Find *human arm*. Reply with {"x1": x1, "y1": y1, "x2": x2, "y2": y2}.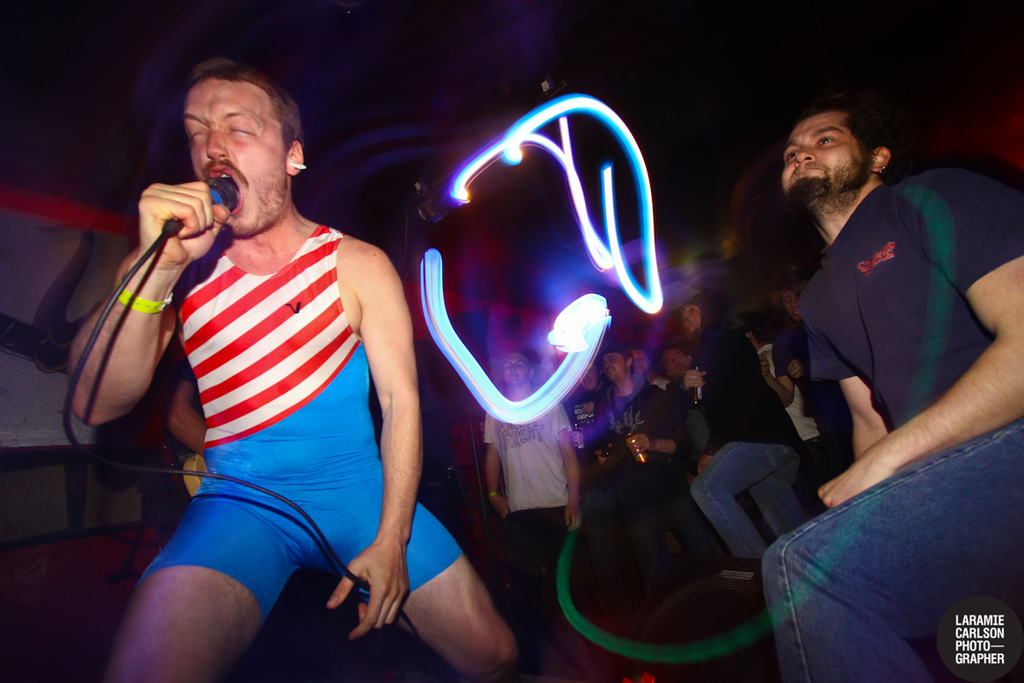
{"x1": 551, "y1": 401, "x2": 582, "y2": 531}.
